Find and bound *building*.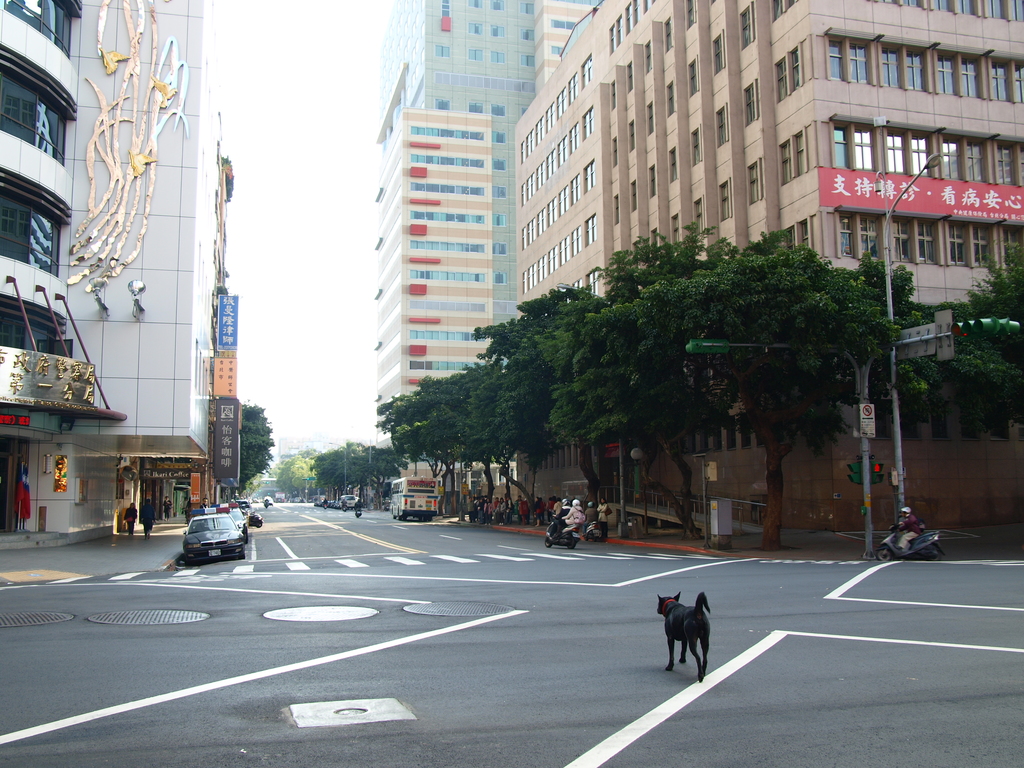
Bound: box=[371, 0, 596, 490].
